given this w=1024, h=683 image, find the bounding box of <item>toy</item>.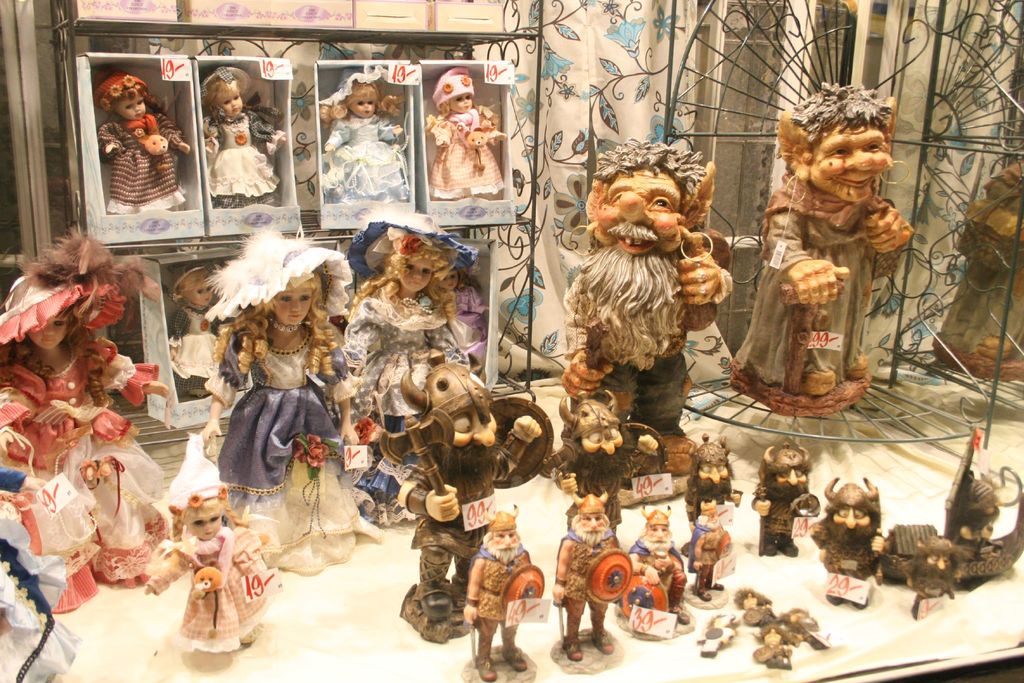
(929, 154, 1023, 389).
